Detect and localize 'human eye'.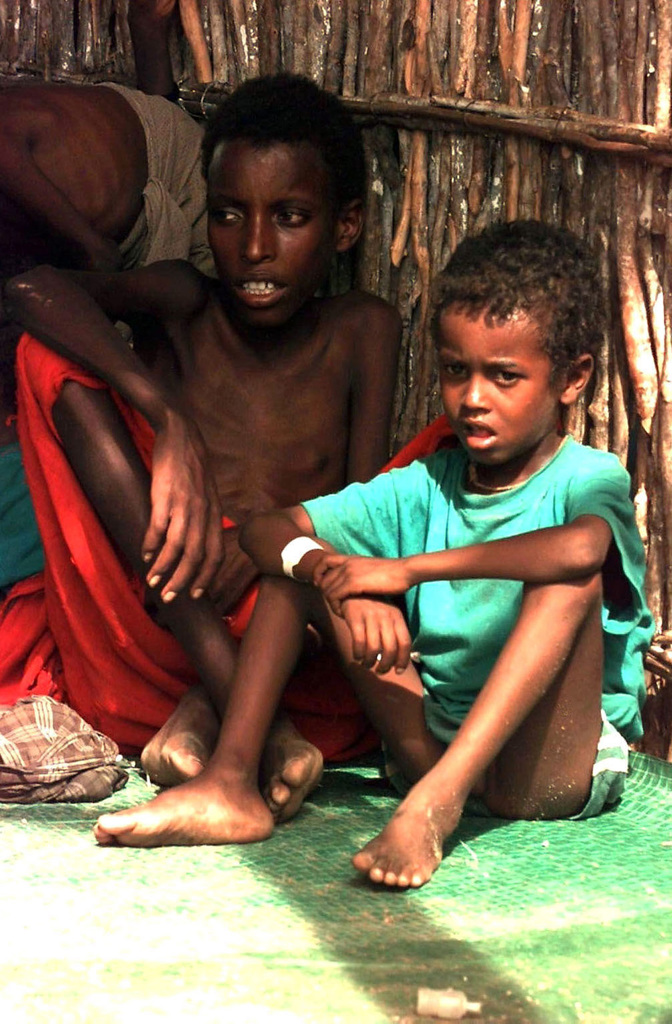
Localized at l=273, t=197, r=317, b=230.
